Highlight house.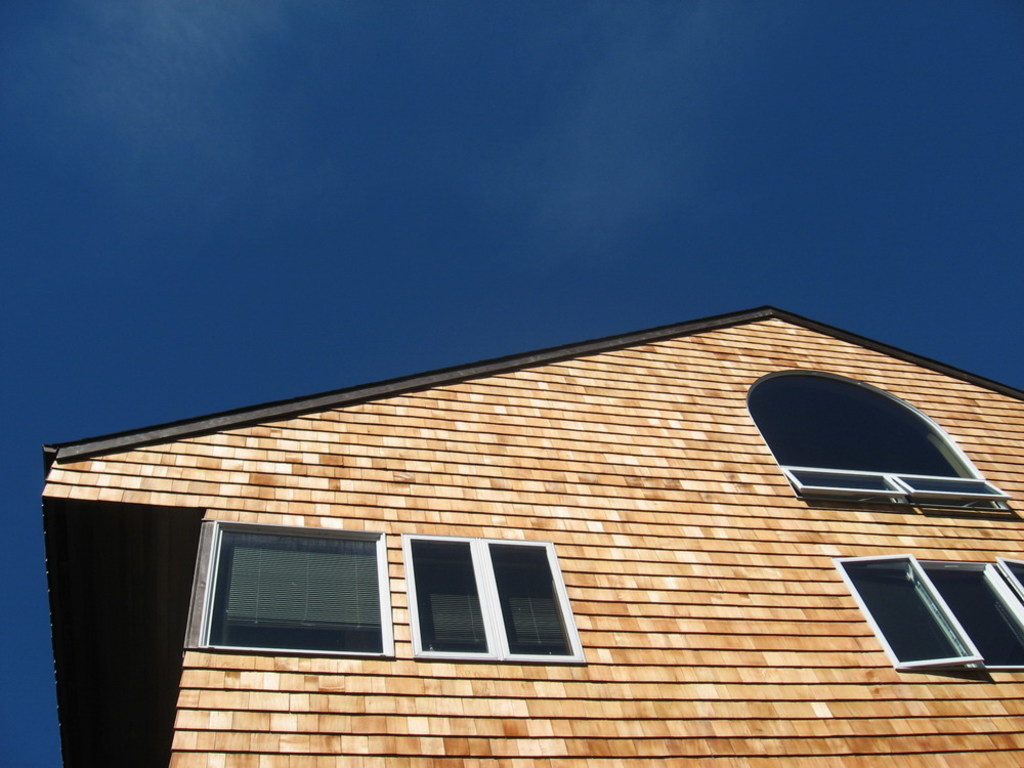
Highlighted region: detection(48, 267, 1023, 752).
